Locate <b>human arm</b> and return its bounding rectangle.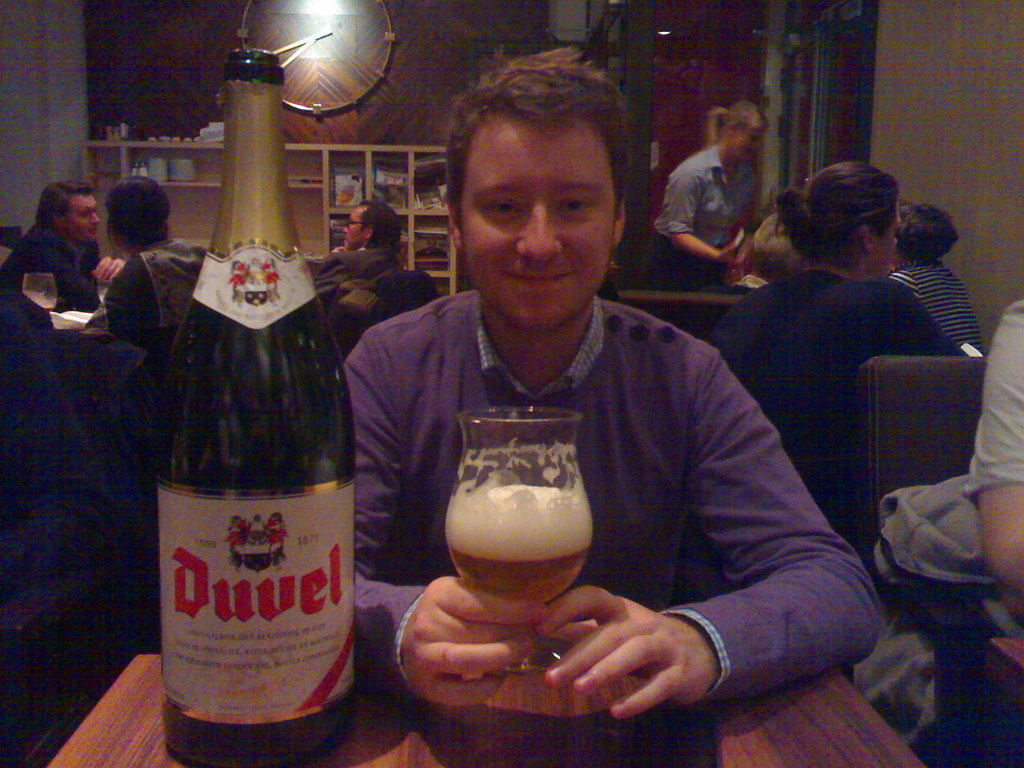
bbox=[544, 358, 872, 736].
